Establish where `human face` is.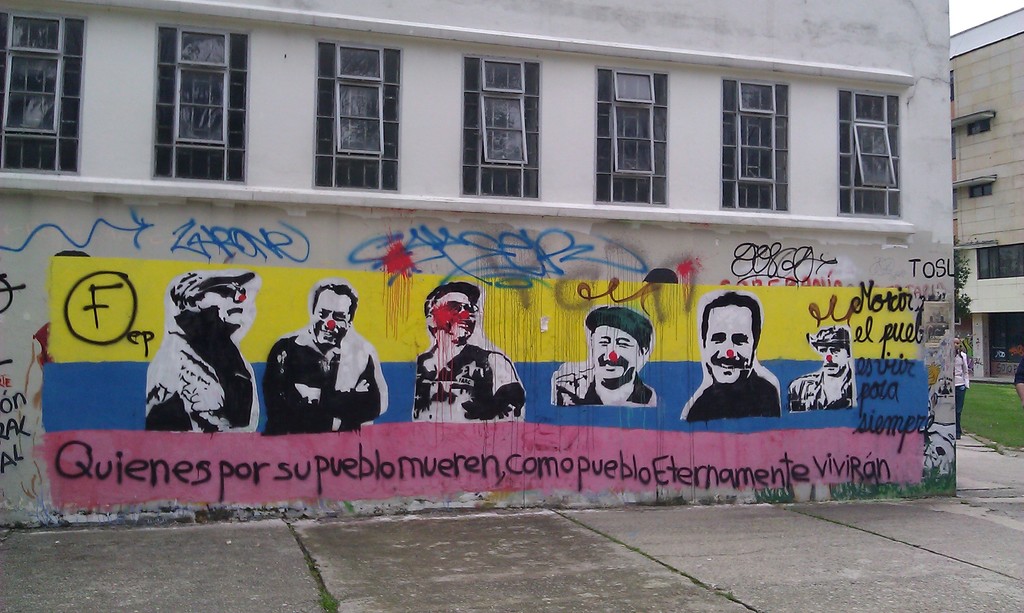
Established at rect(705, 305, 755, 386).
